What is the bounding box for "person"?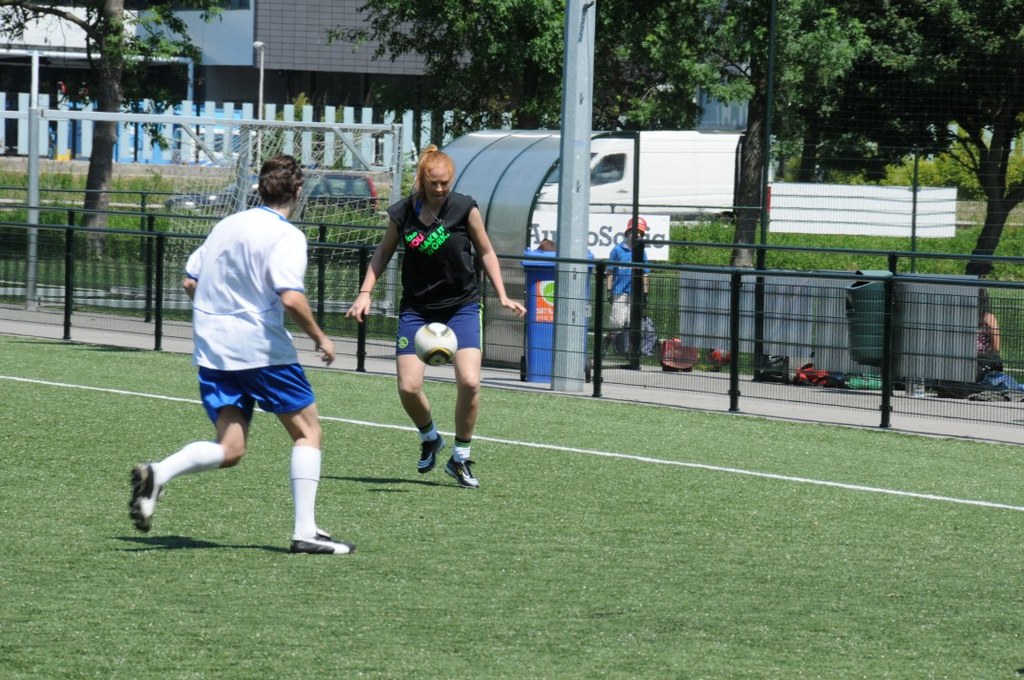
crop(126, 159, 356, 559).
